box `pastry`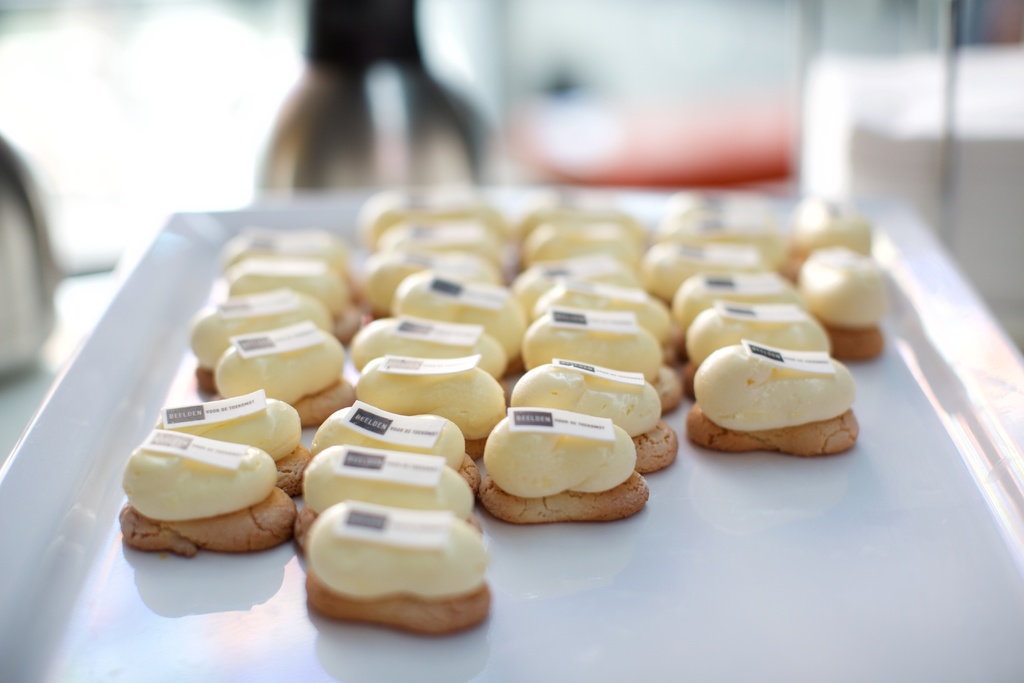
(481, 411, 652, 516)
